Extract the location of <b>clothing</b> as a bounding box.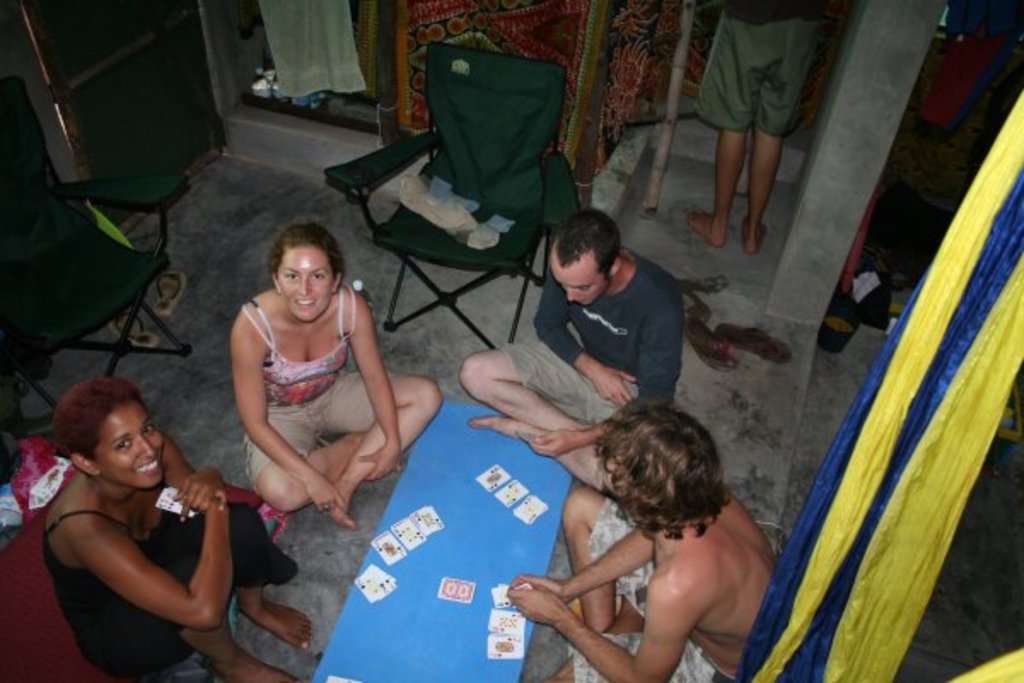
<bbox>509, 246, 681, 422</bbox>.
